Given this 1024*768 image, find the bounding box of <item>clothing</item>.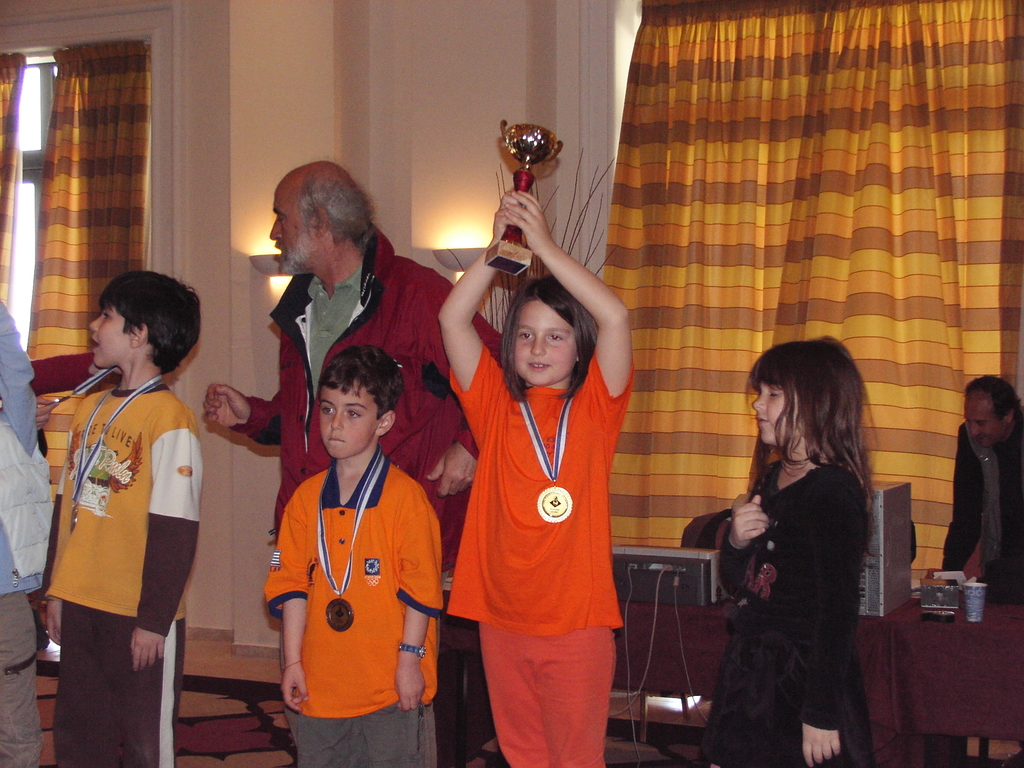
bbox=[252, 441, 444, 733].
